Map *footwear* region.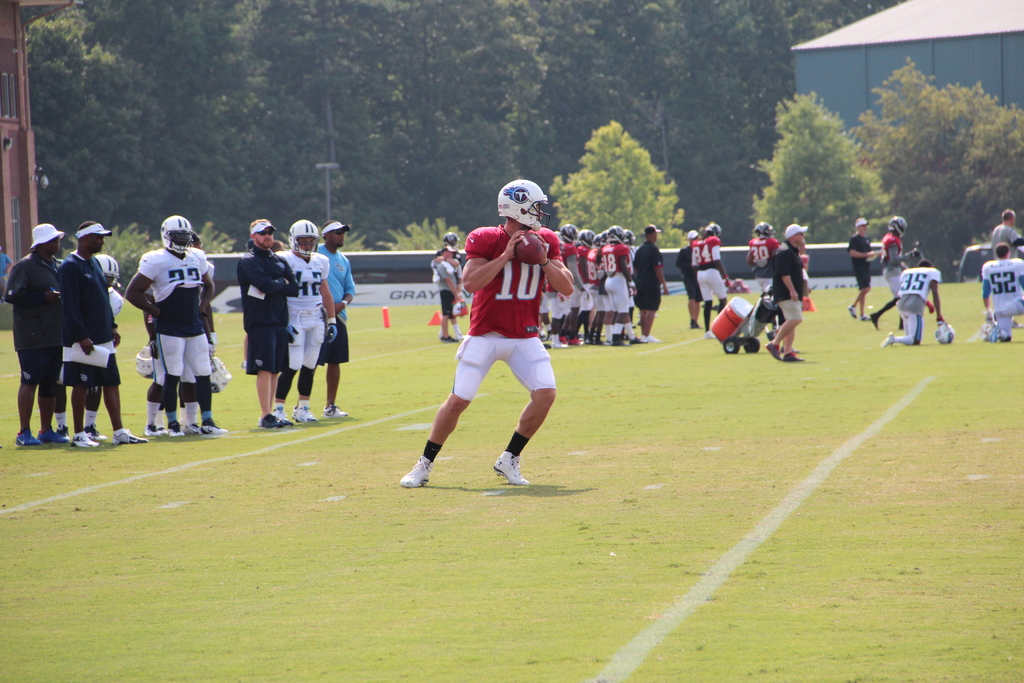
Mapped to <bbox>170, 423, 184, 436</bbox>.
